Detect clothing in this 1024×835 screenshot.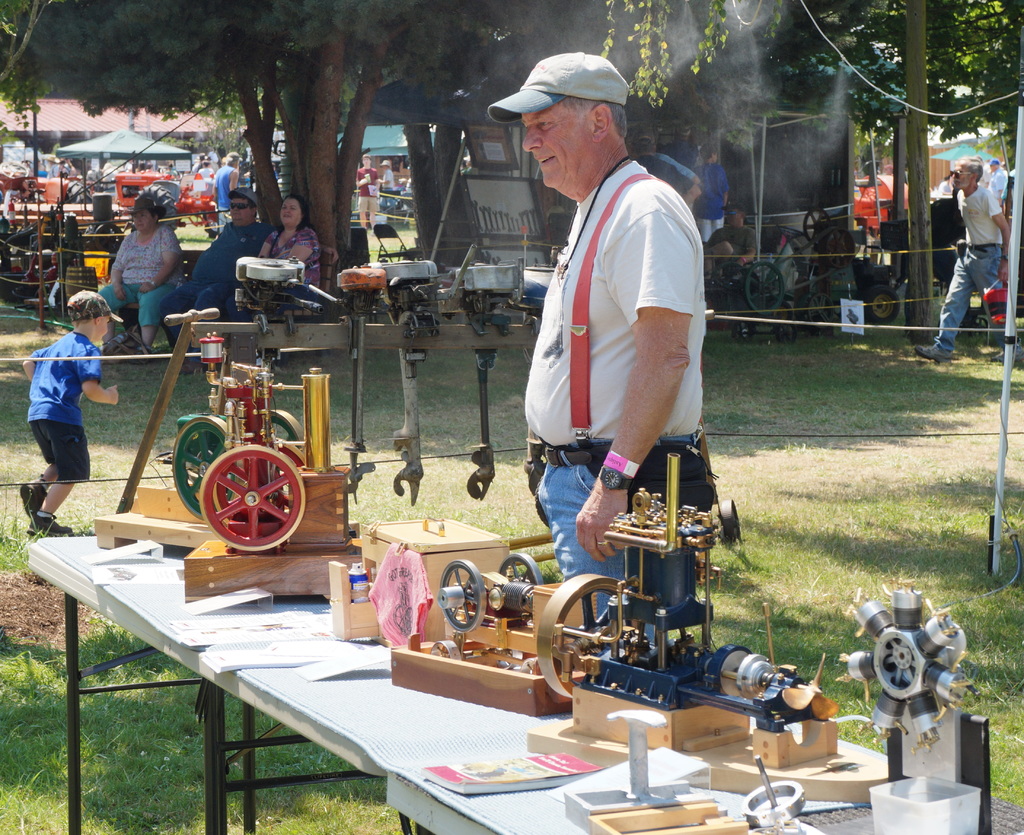
Detection: (984, 162, 1010, 203).
